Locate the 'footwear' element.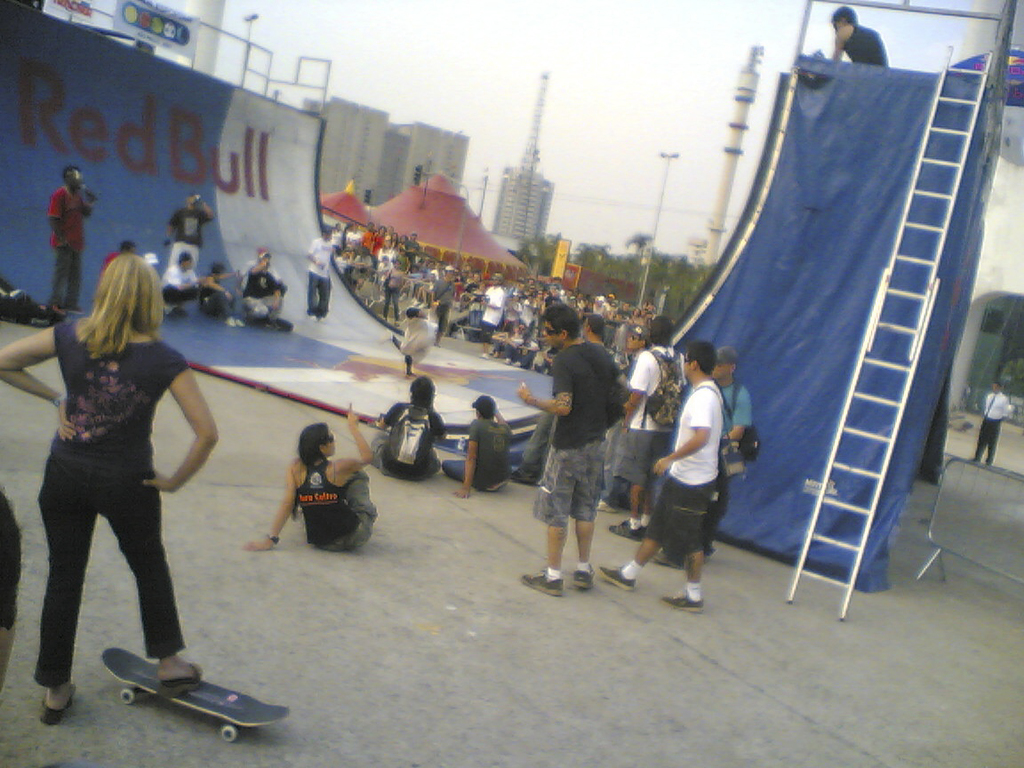
Element bbox: x1=654, y1=553, x2=686, y2=572.
